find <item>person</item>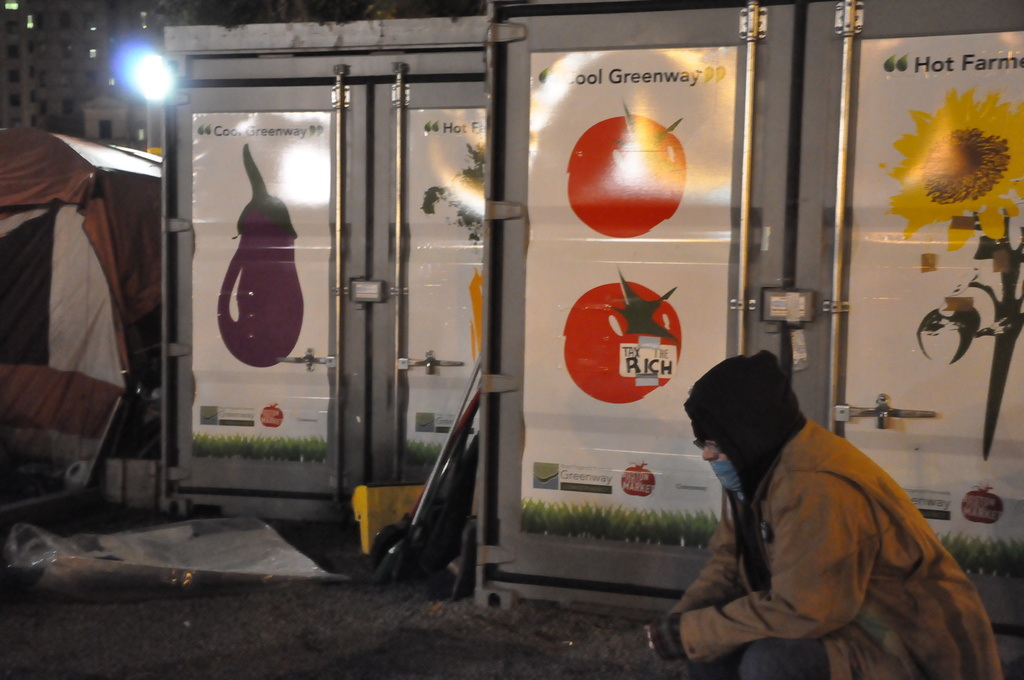
rect(643, 351, 1004, 679)
